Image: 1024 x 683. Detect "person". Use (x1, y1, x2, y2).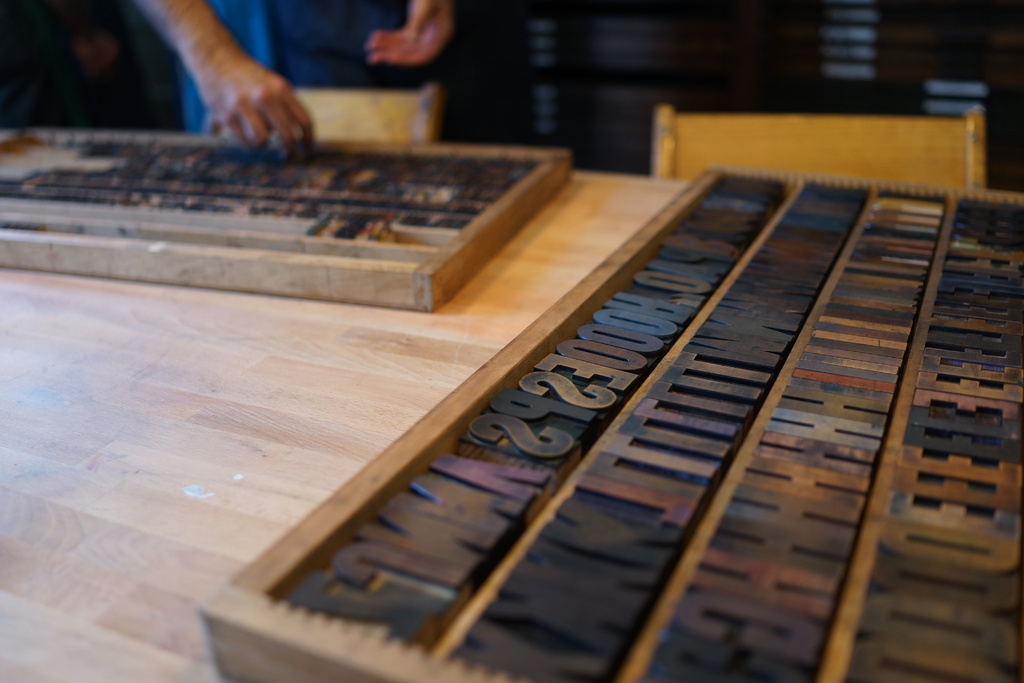
(136, 0, 454, 147).
